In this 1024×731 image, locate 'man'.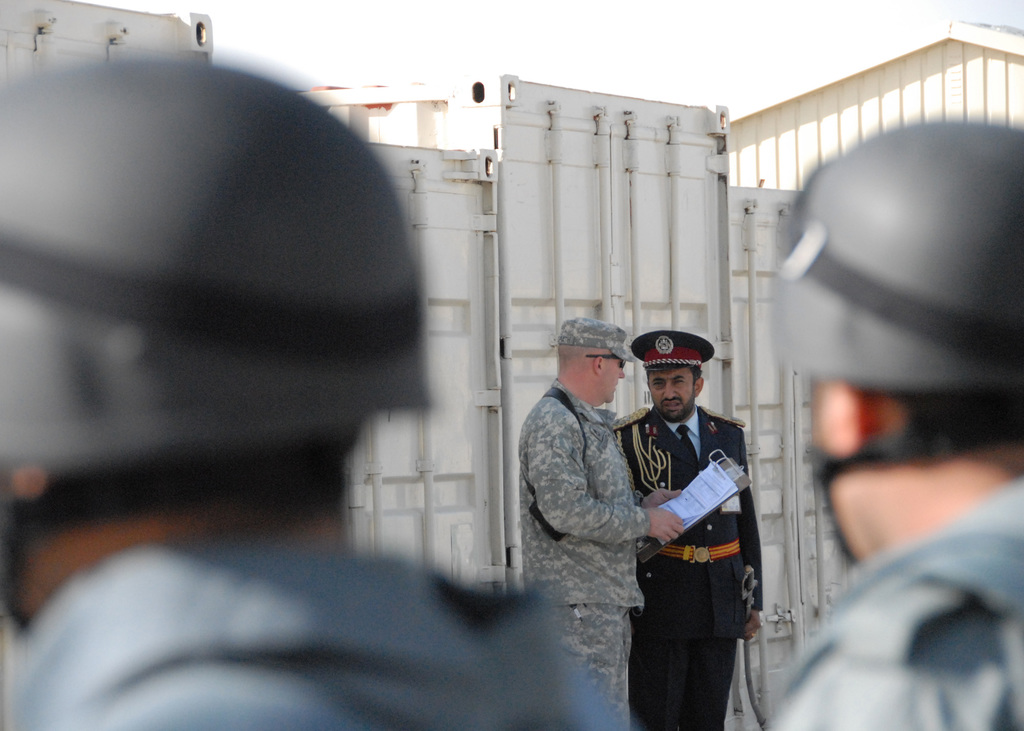
Bounding box: bbox=(607, 329, 769, 730).
